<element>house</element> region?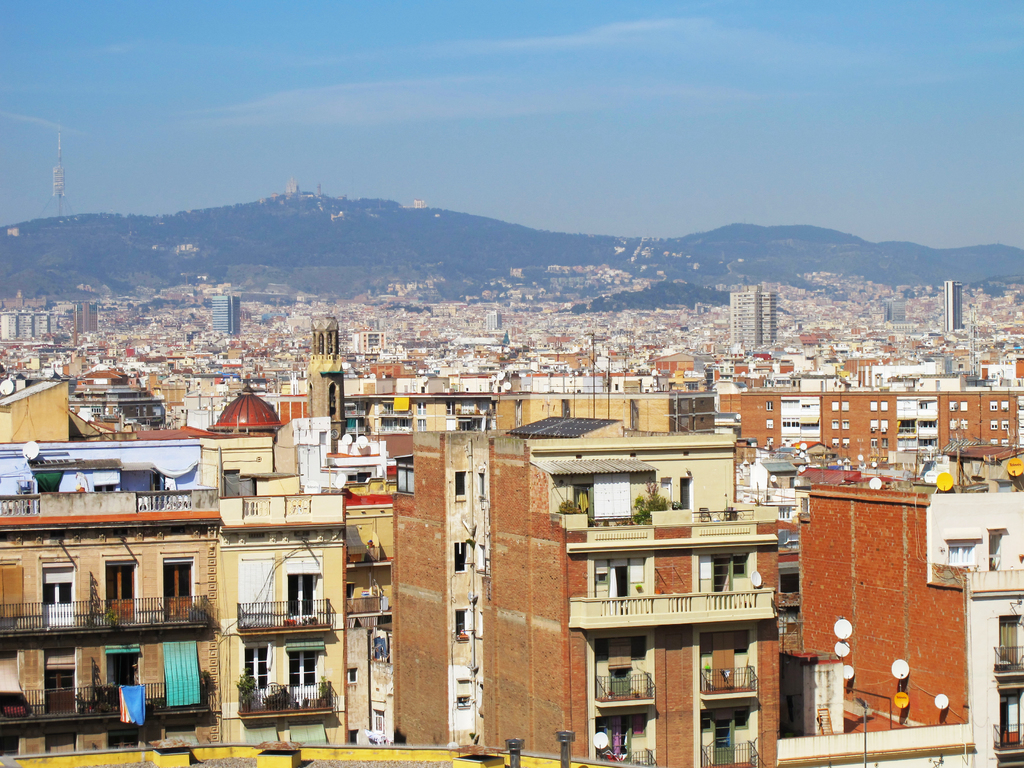
{"left": 0, "top": 422, "right": 220, "bottom": 503}
